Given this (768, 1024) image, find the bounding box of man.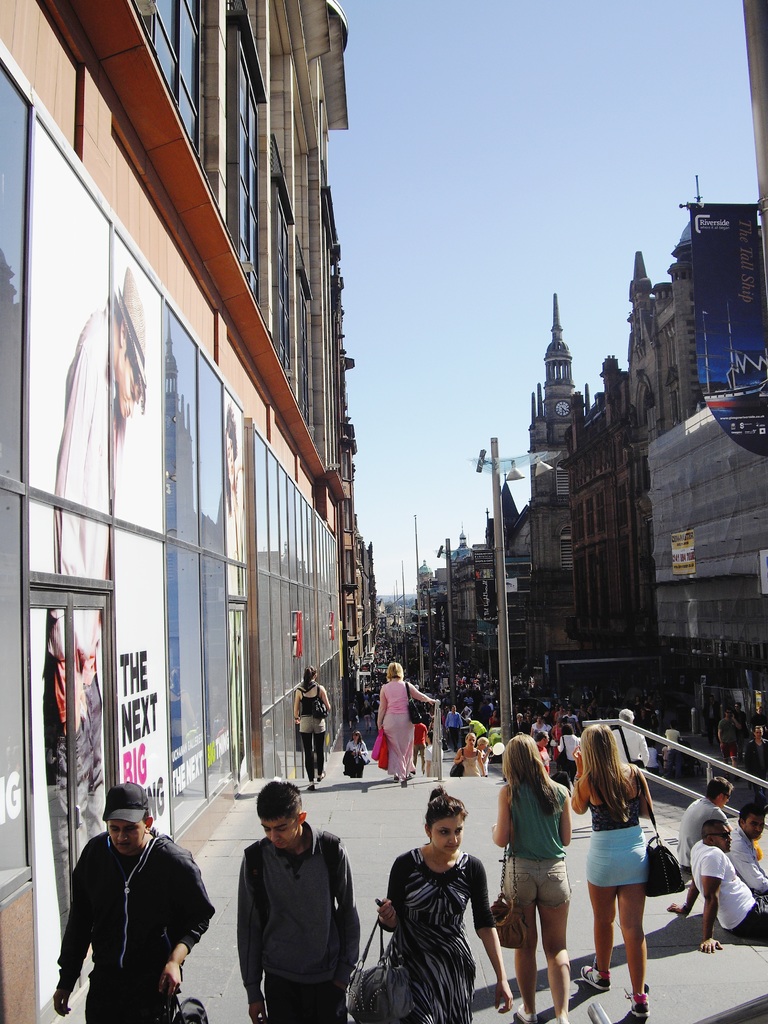
<bbox>43, 269, 146, 939</bbox>.
